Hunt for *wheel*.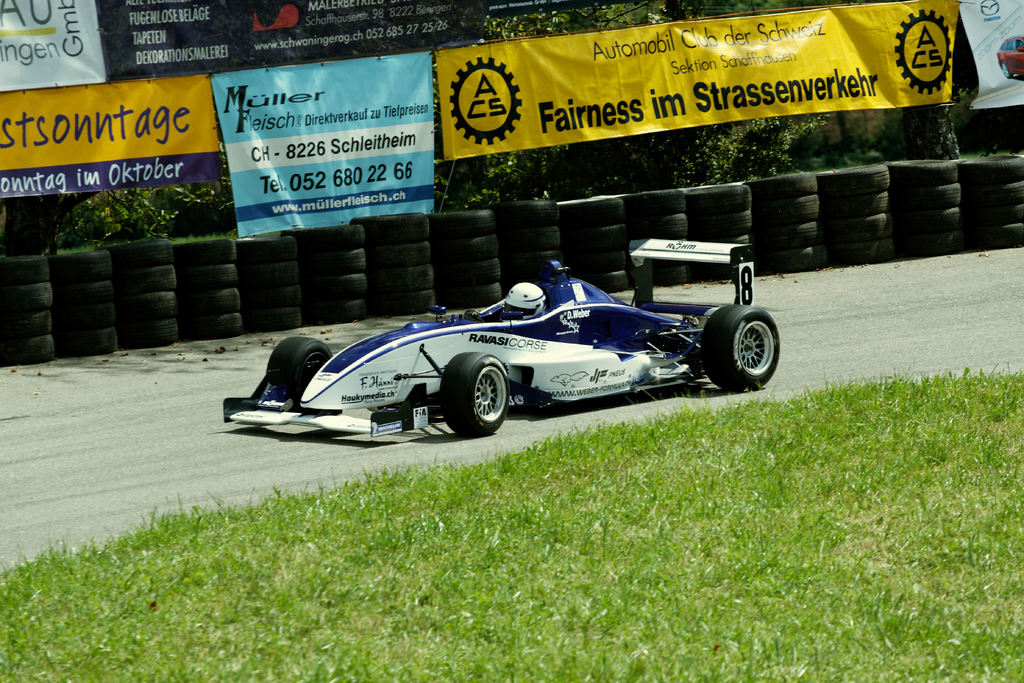
Hunted down at [left=703, top=305, right=786, bottom=397].
